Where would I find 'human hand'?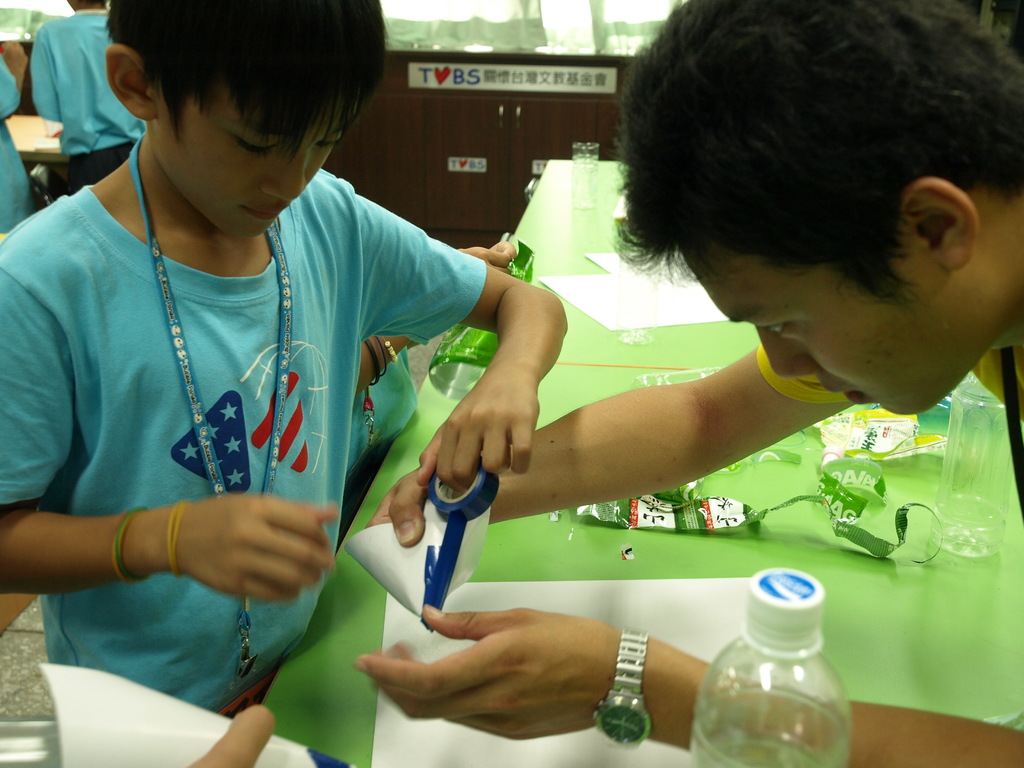
At bbox=[412, 373, 543, 497].
